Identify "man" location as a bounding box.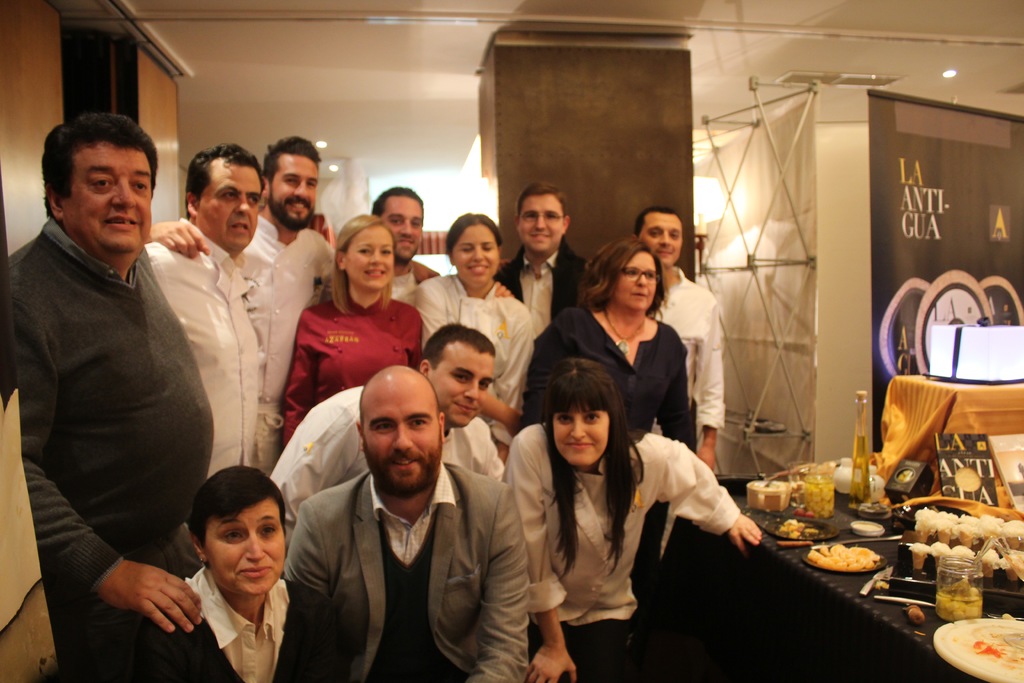
bbox=[271, 319, 505, 542].
